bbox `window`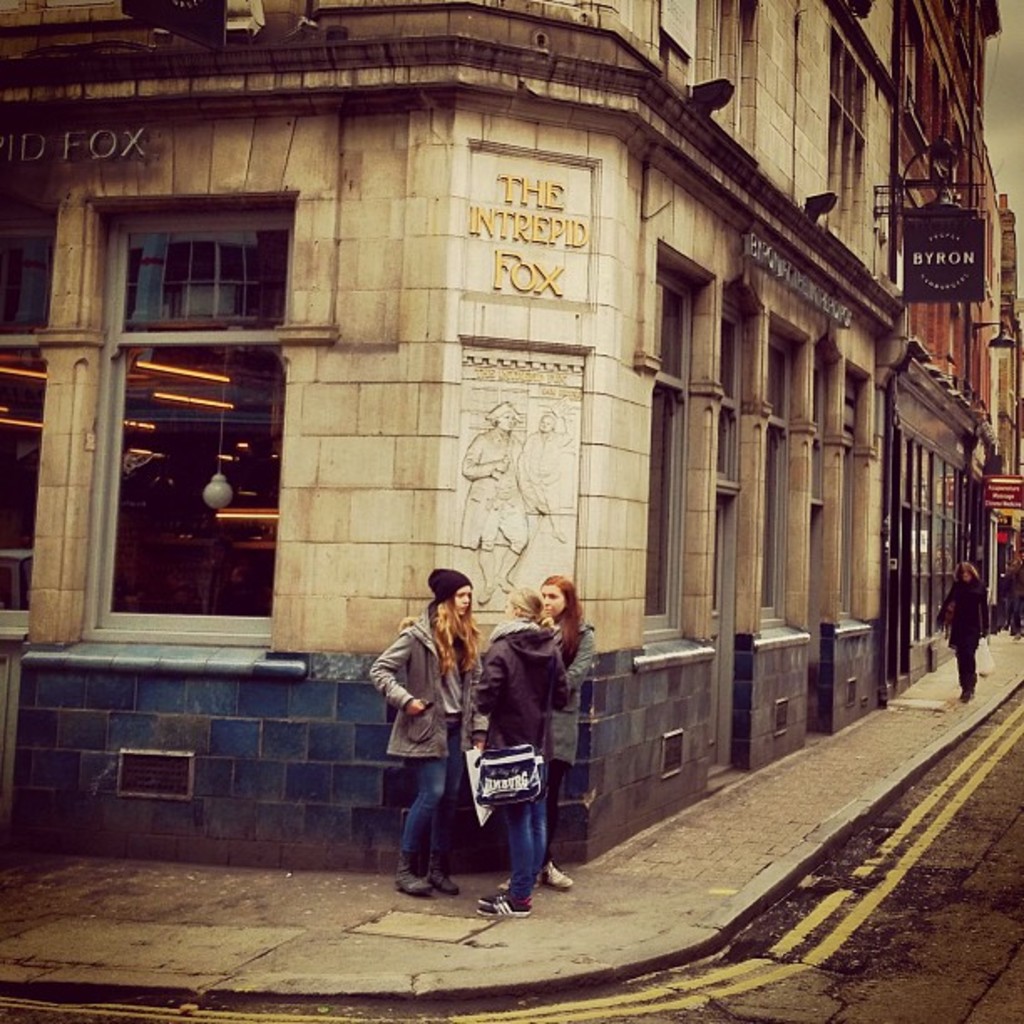
left=708, top=306, right=736, bottom=639
